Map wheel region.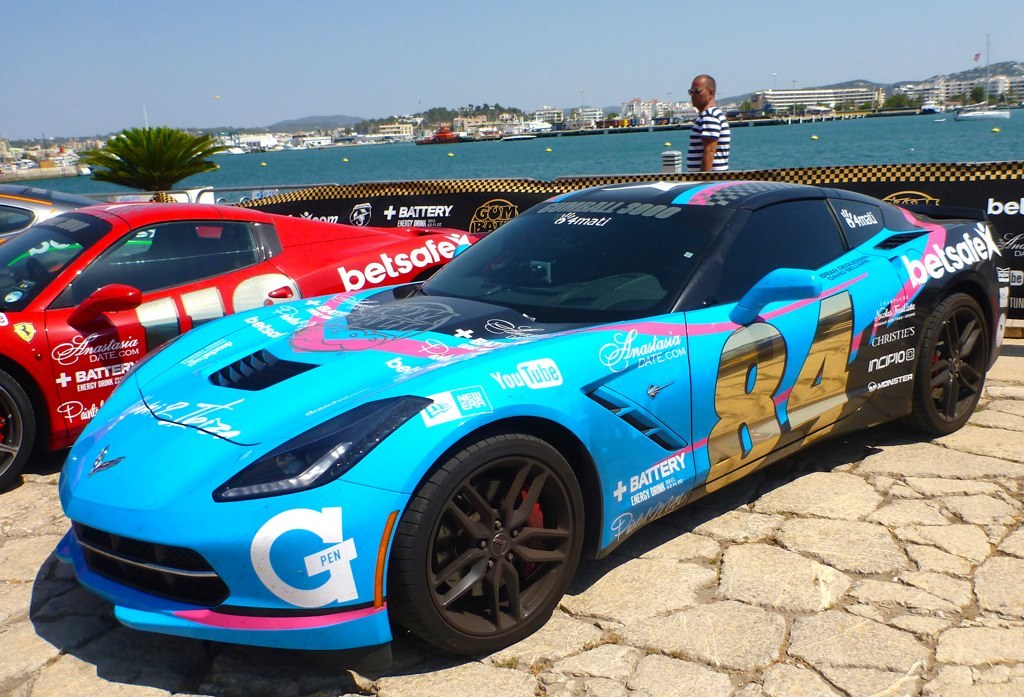
Mapped to 402,448,599,658.
